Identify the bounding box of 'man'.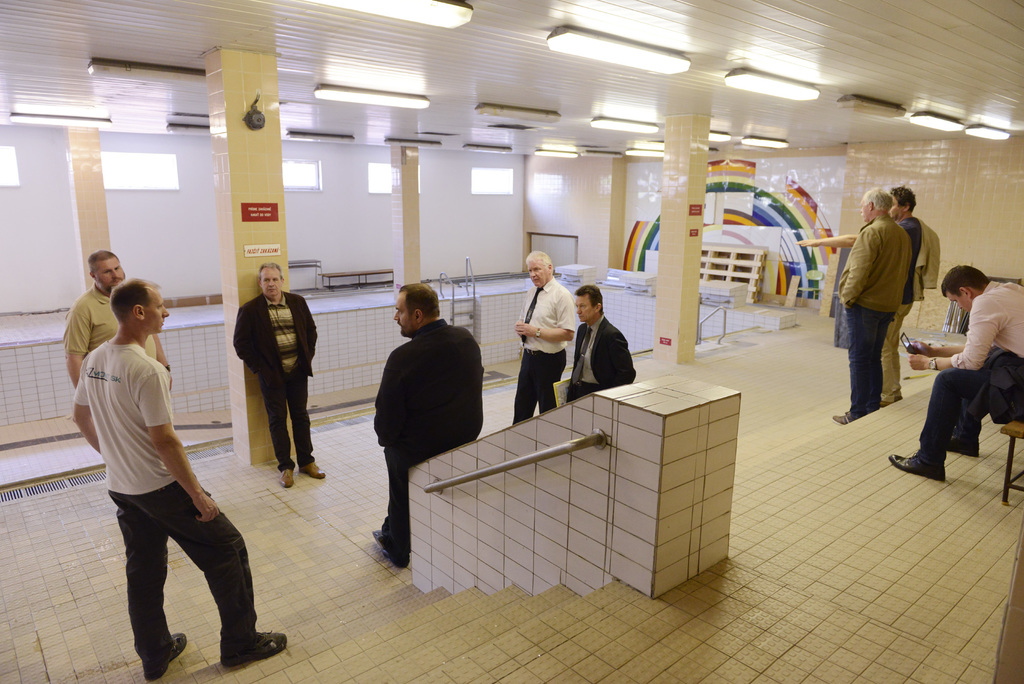
l=883, t=259, r=1023, b=490.
